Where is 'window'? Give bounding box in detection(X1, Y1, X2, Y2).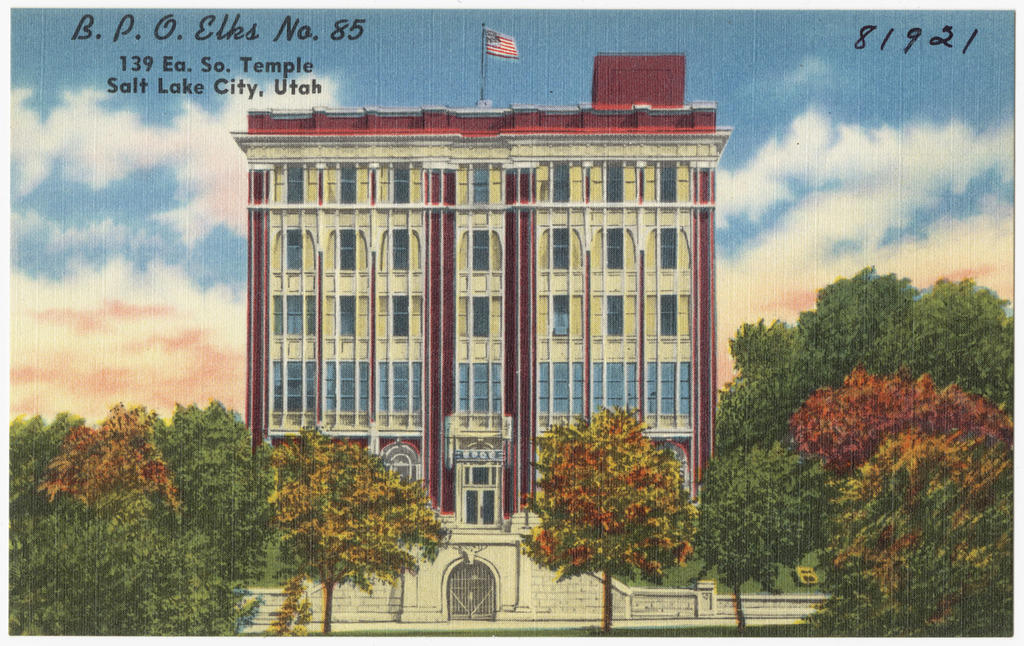
detection(593, 293, 639, 345).
